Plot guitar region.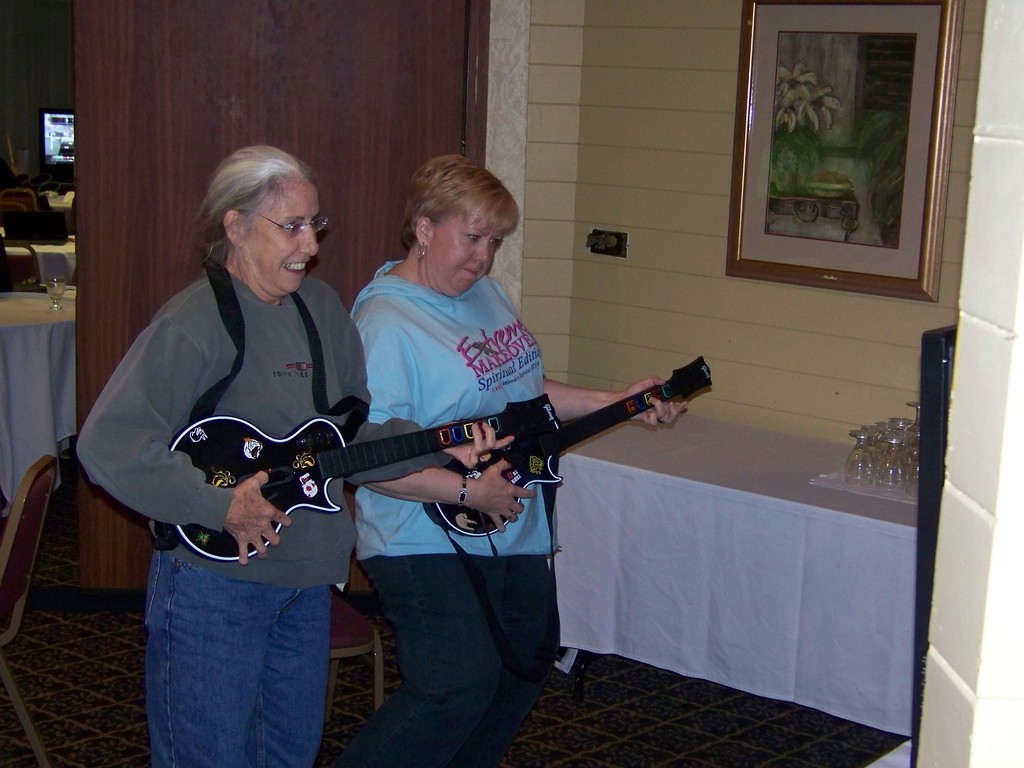
Plotted at bbox(173, 387, 567, 556).
